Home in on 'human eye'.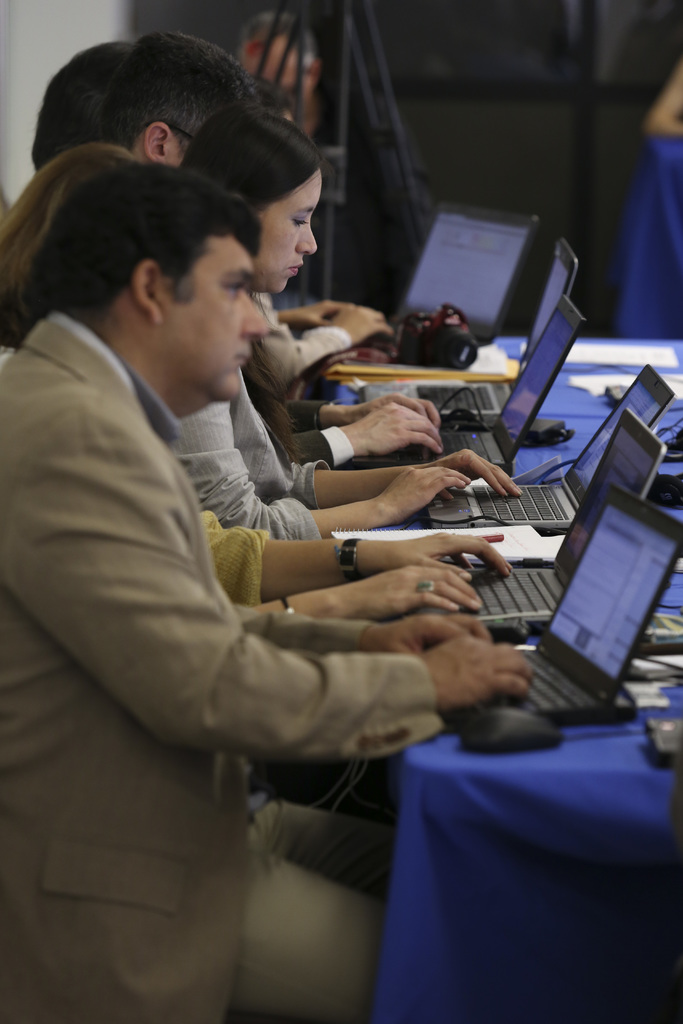
Homed in at [x1=220, y1=275, x2=246, y2=300].
